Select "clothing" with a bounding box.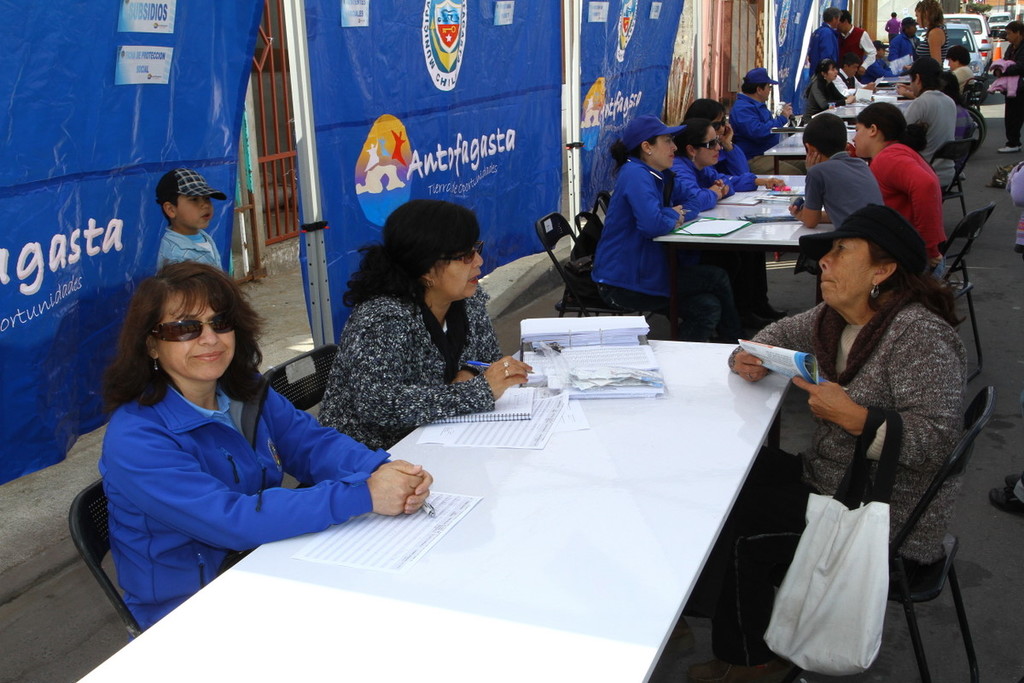
pyautogui.locateOnScreen(160, 219, 223, 260).
